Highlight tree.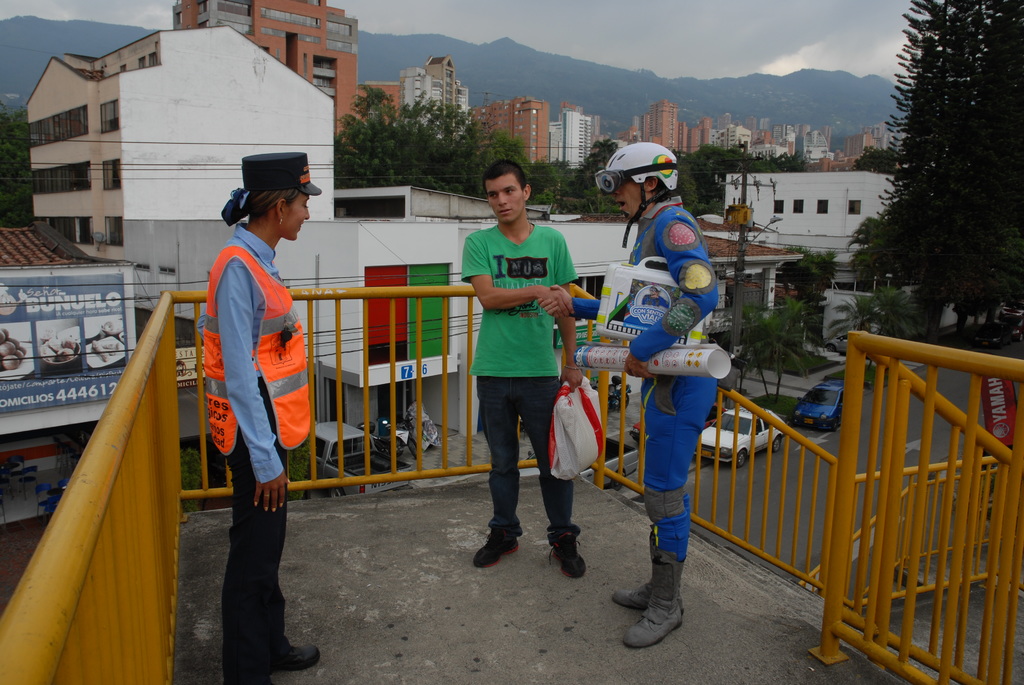
Highlighted region: [850, 0, 1023, 333].
